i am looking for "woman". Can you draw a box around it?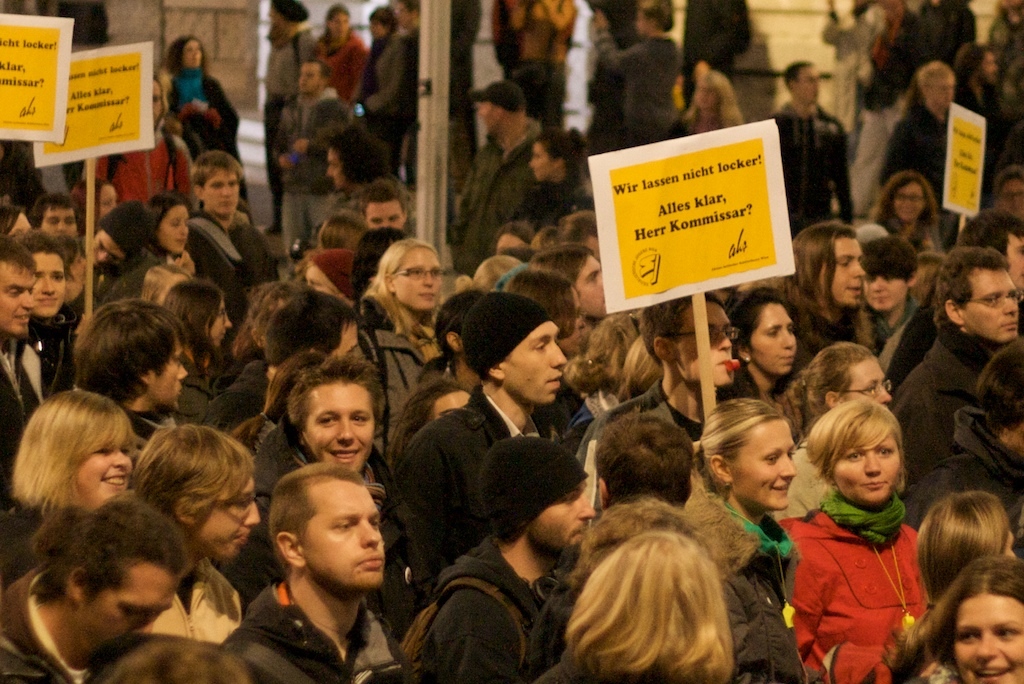
Sure, the bounding box is [878, 166, 956, 248].
